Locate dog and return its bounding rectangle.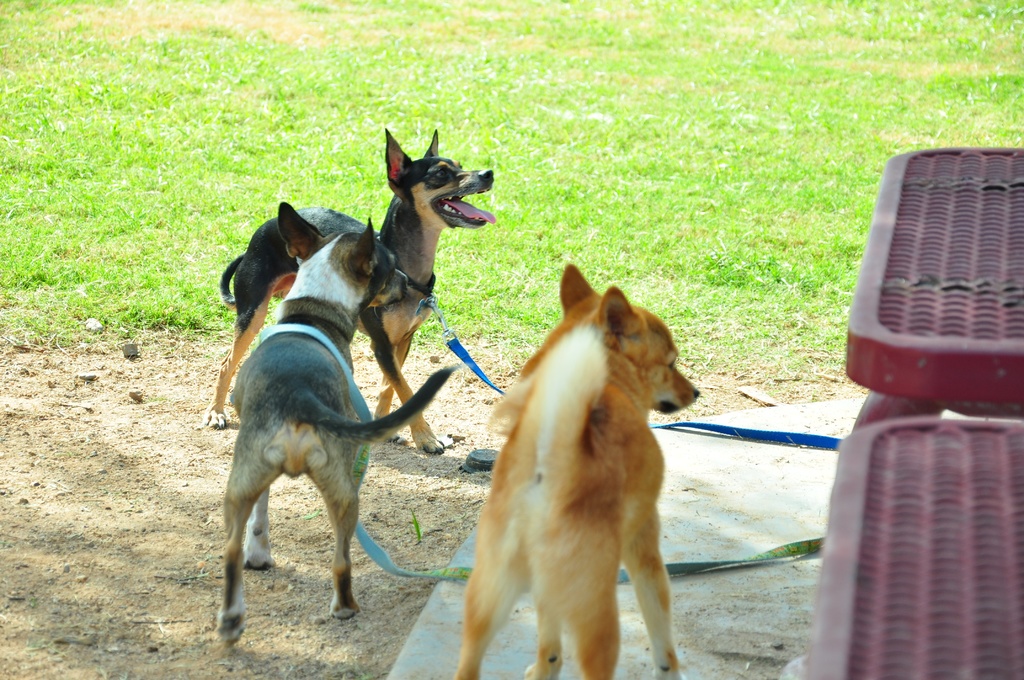
[left=203, top=127, right=497, bottom=452].
